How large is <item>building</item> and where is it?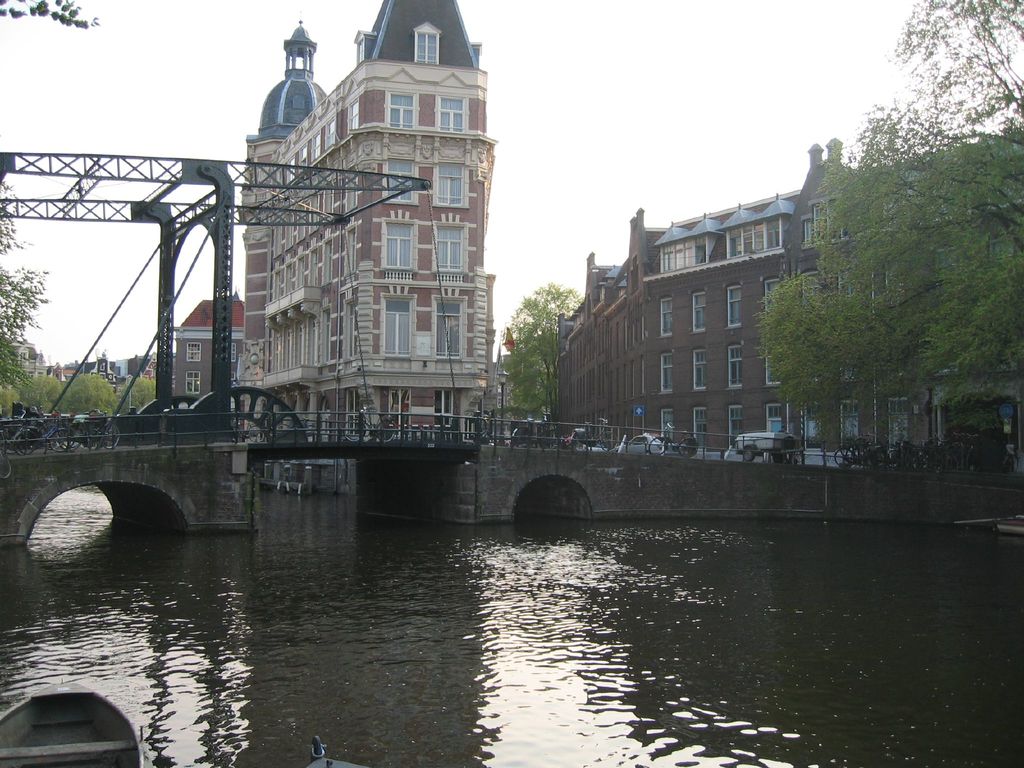
Bounding box: 243, 0, 500, 445.
